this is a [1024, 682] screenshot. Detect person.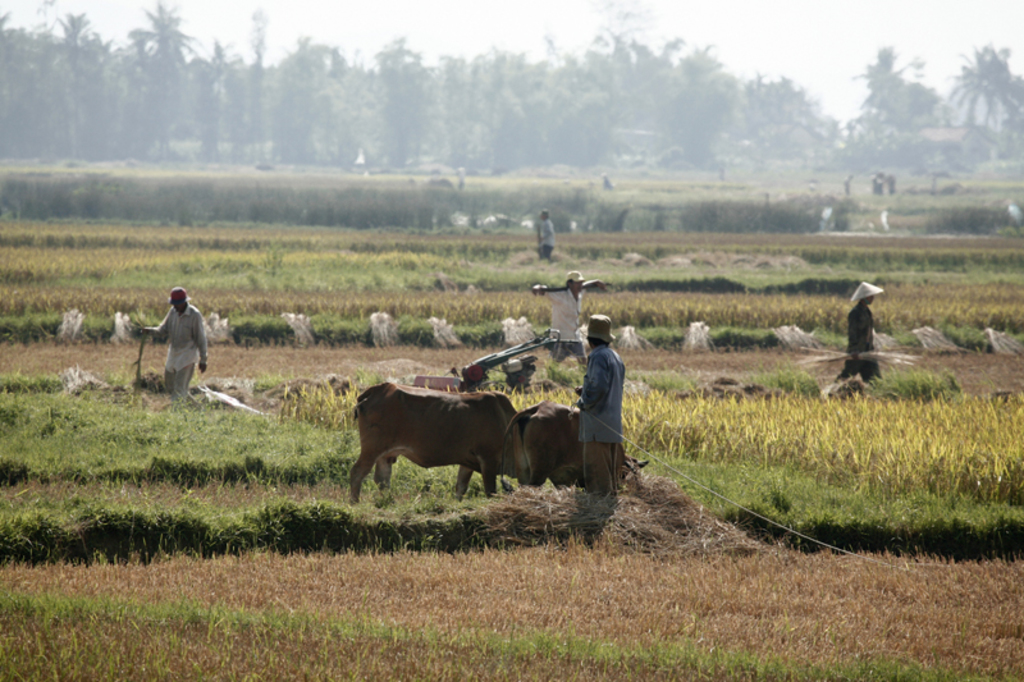
BBox(837, 280, 888, 377).
